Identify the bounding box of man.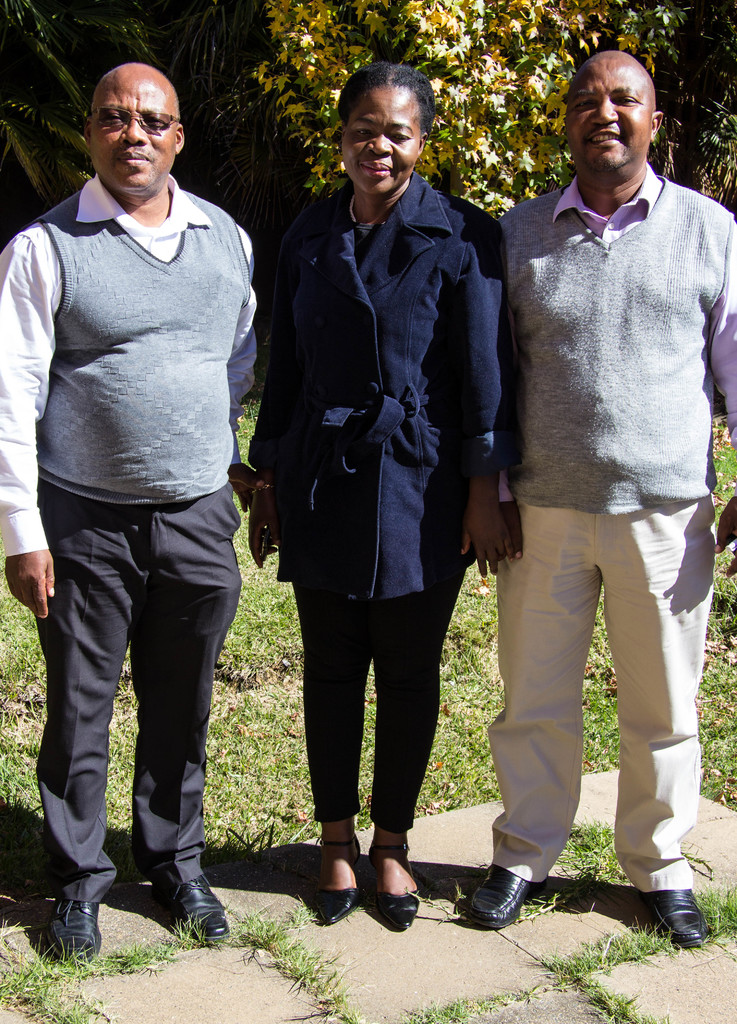
(440, 46, 736, 954).
